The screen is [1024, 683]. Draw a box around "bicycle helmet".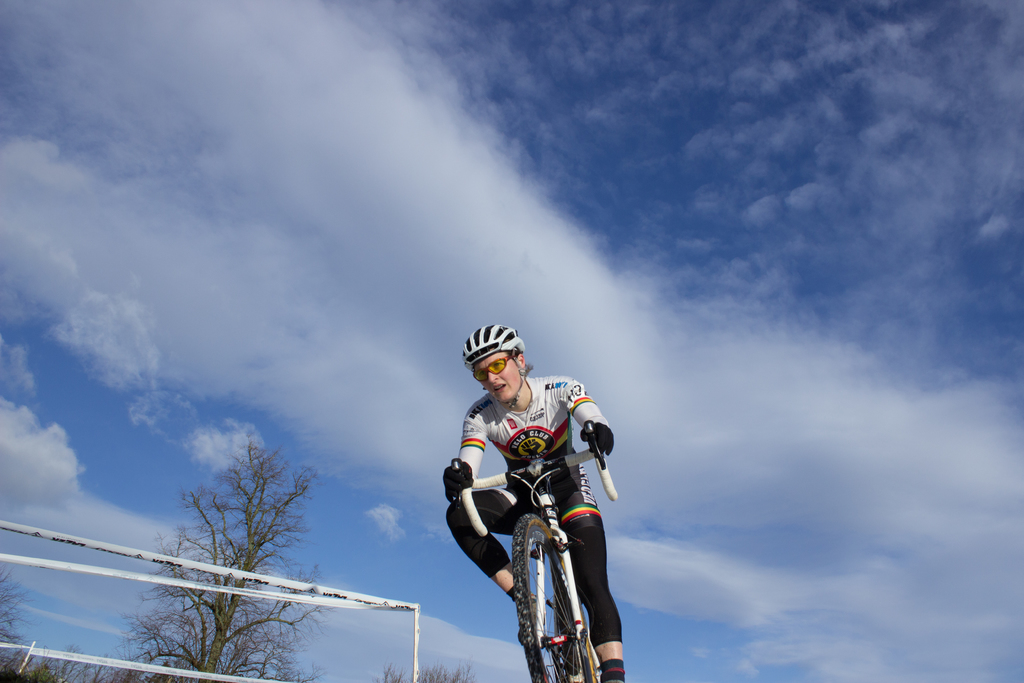
locate(460, 329, 520, 352).
